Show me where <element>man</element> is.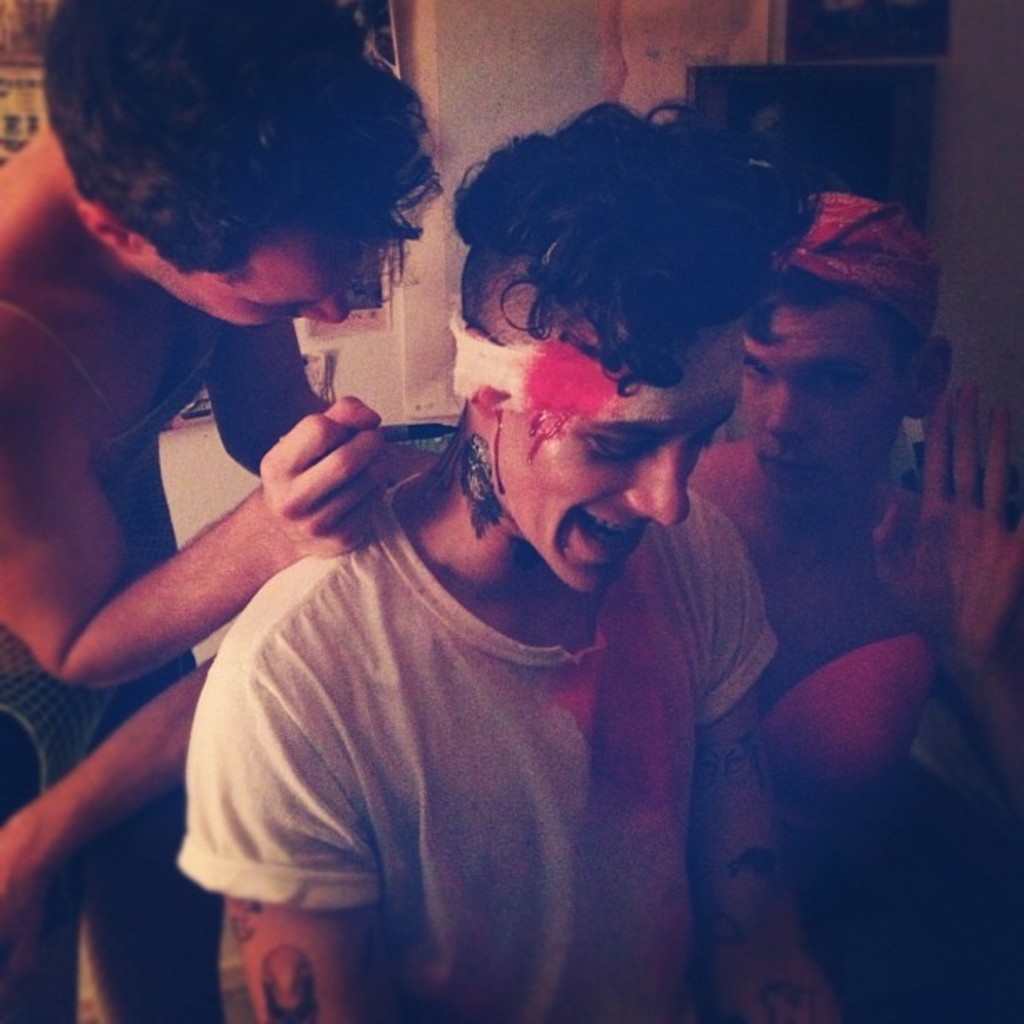
<element>man</element> is at (left=683, top=182, right=1022, bottom=1022).
